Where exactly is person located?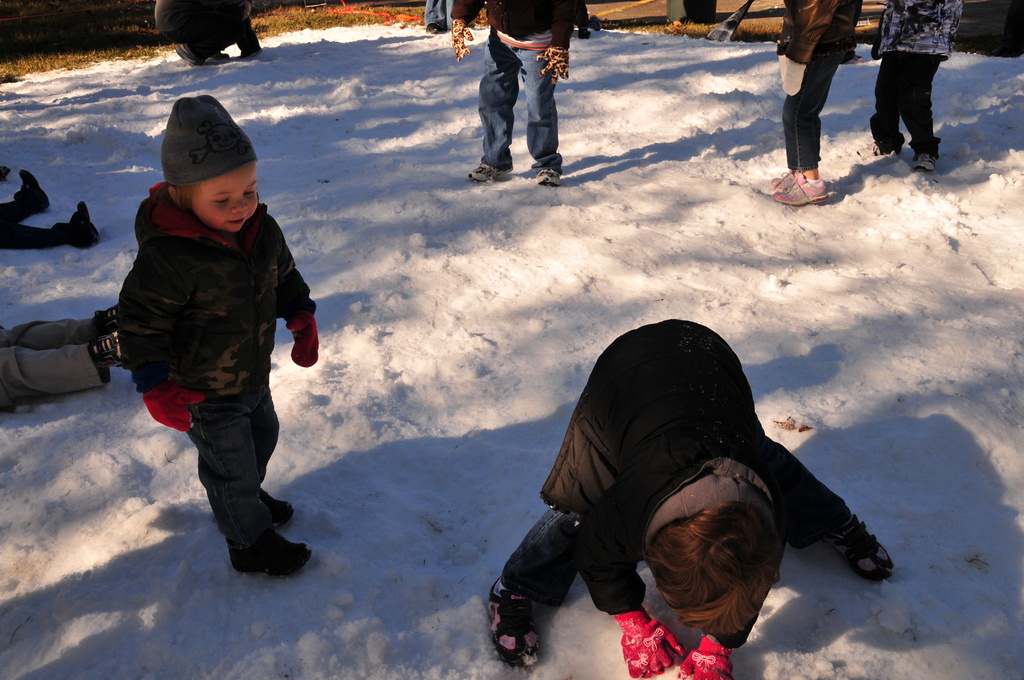
Its bounding box is (left=156, top=0, right=260, bottom=67).
